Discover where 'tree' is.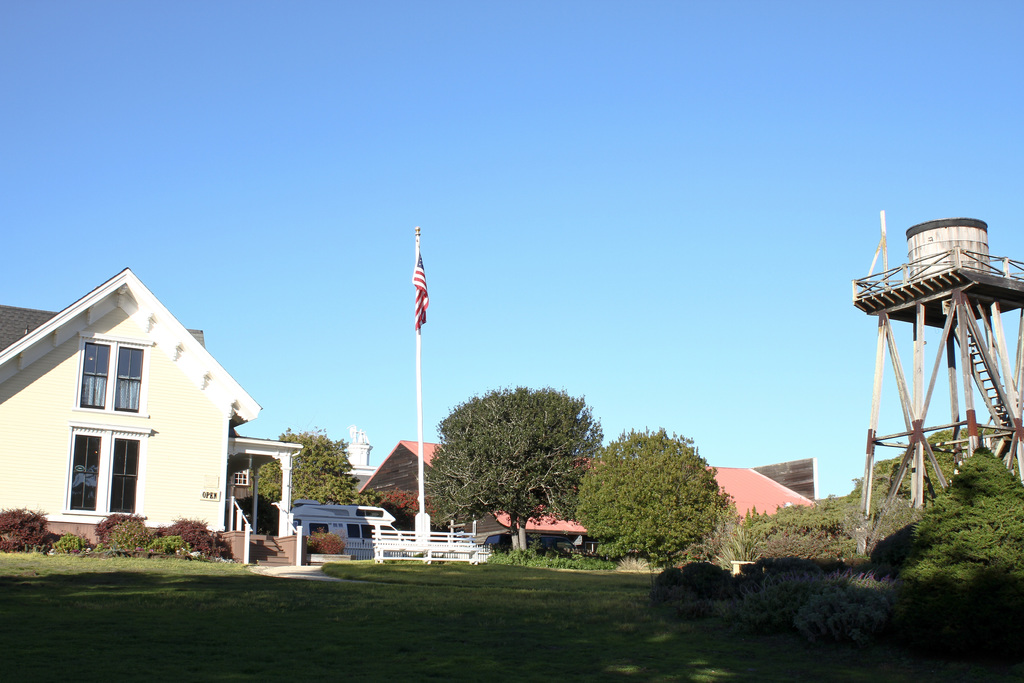
Discovered at select_region(572, 420, 730, 570).
